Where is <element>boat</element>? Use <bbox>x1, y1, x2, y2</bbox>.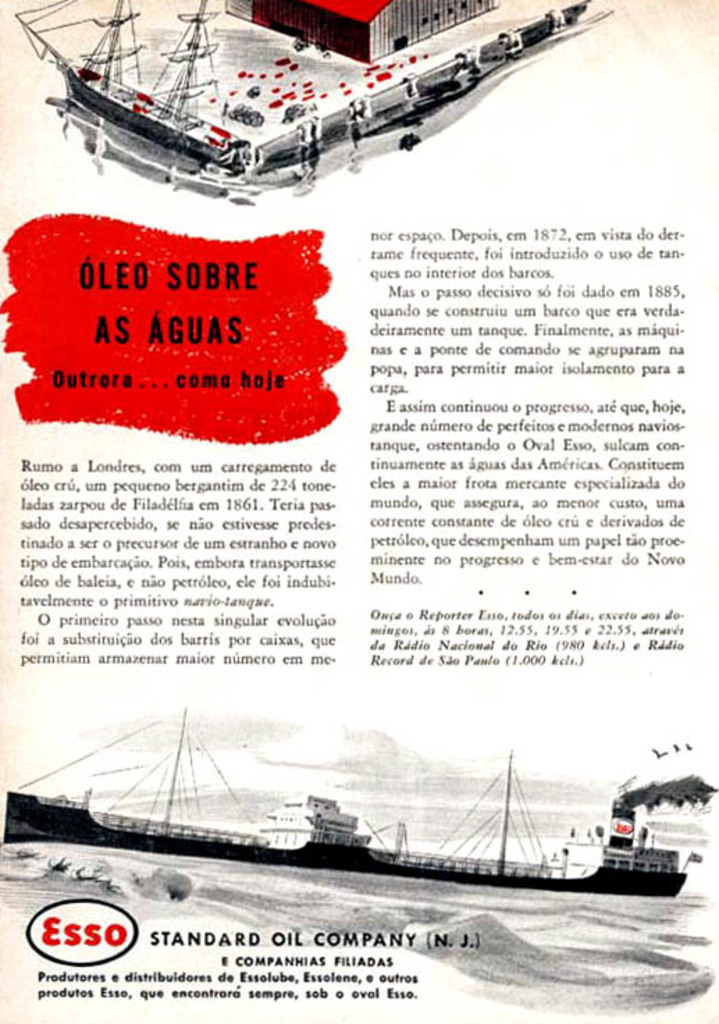
<bbox>0, 693, 702, 892</bbox>.
